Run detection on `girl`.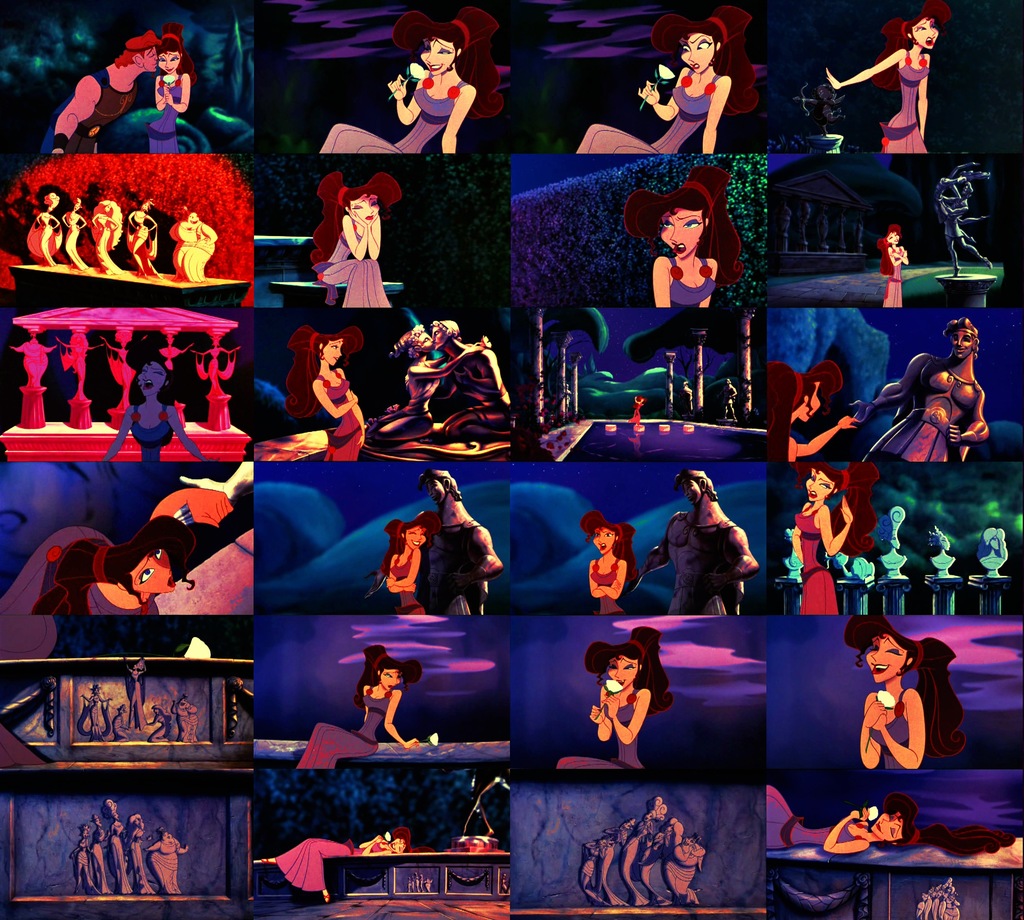
Result: (left=875, top=225, right=908, bottom=306).
